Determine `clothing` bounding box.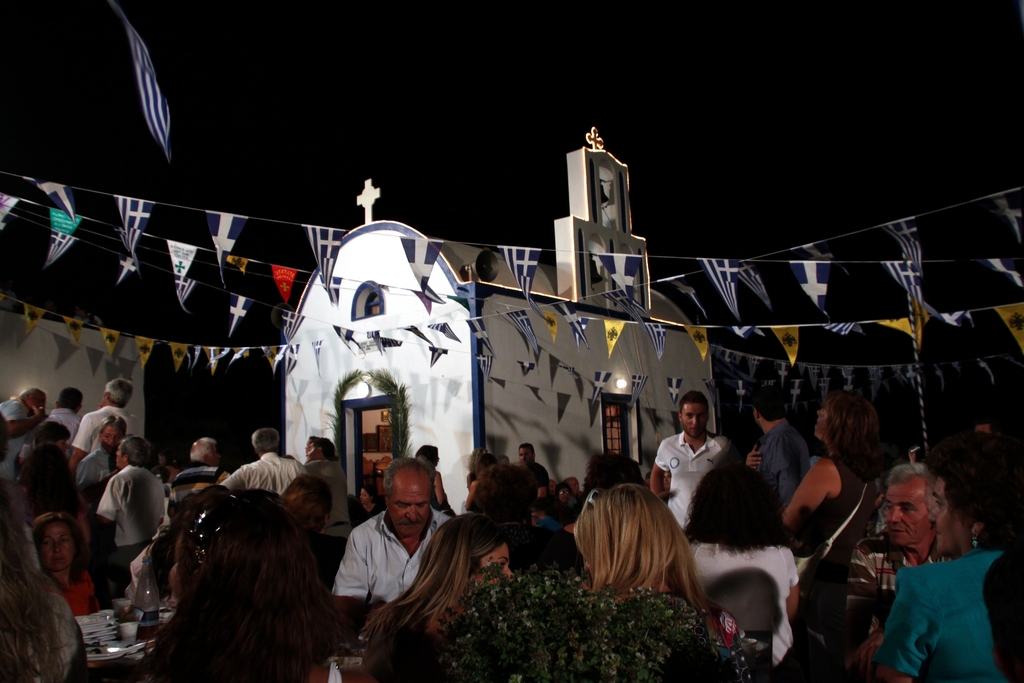
Determined: <box>168,469,227,504</box>.
